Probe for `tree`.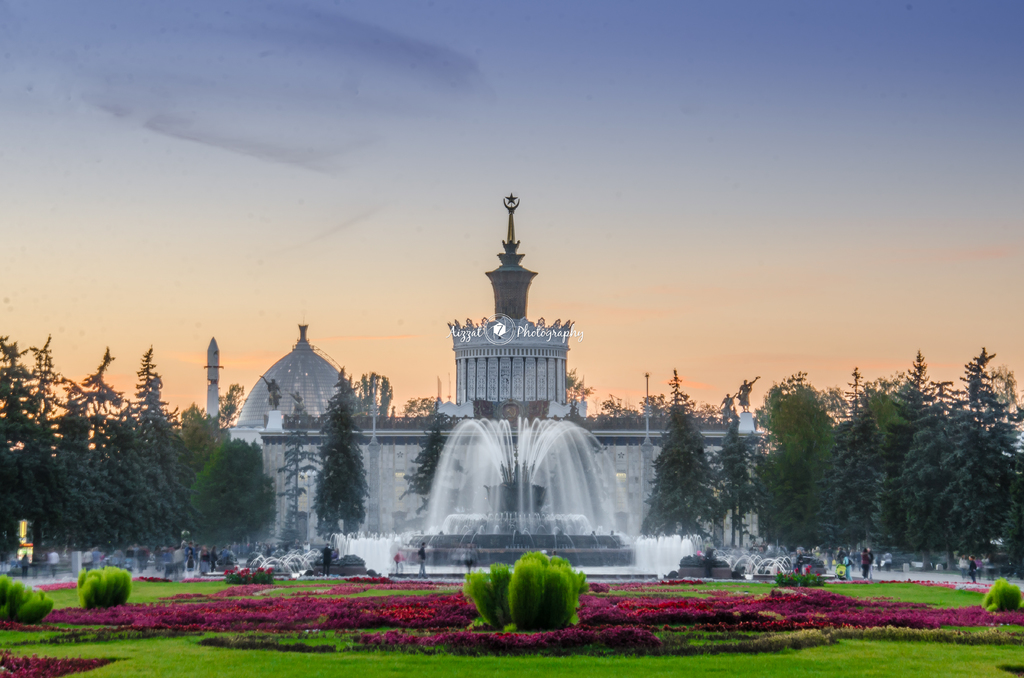
Probe result: bbox(602, 367, 719, 424).
